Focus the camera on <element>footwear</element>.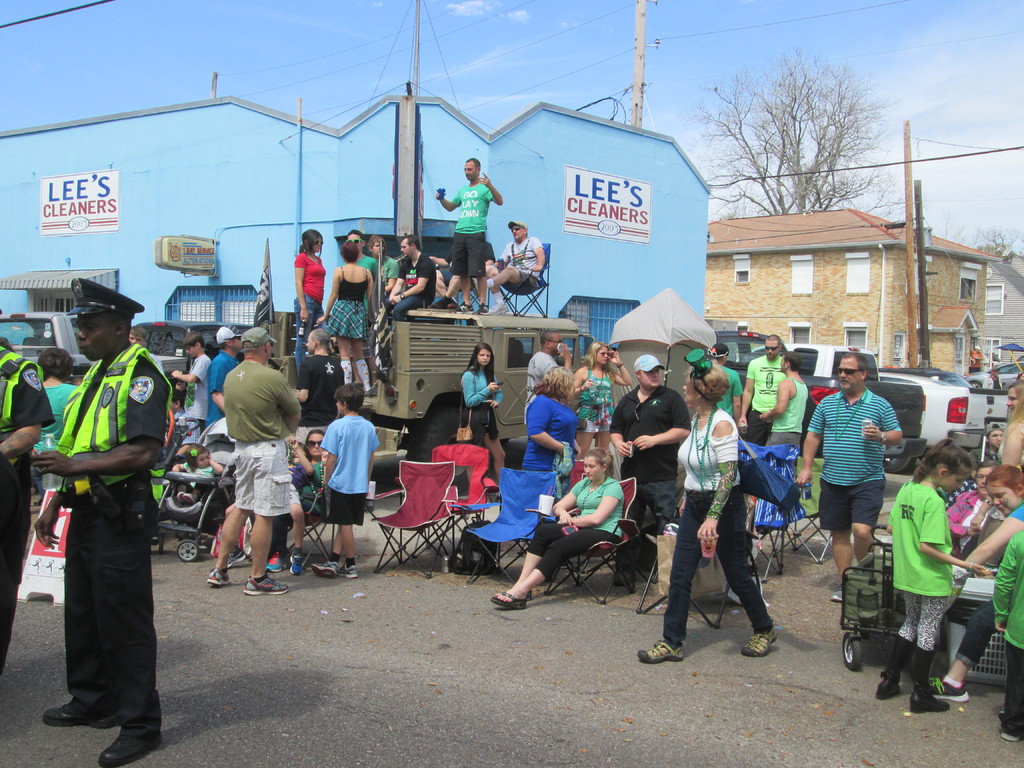
Focus region: <bbox>458, 302, 470, 314</bbox>.
